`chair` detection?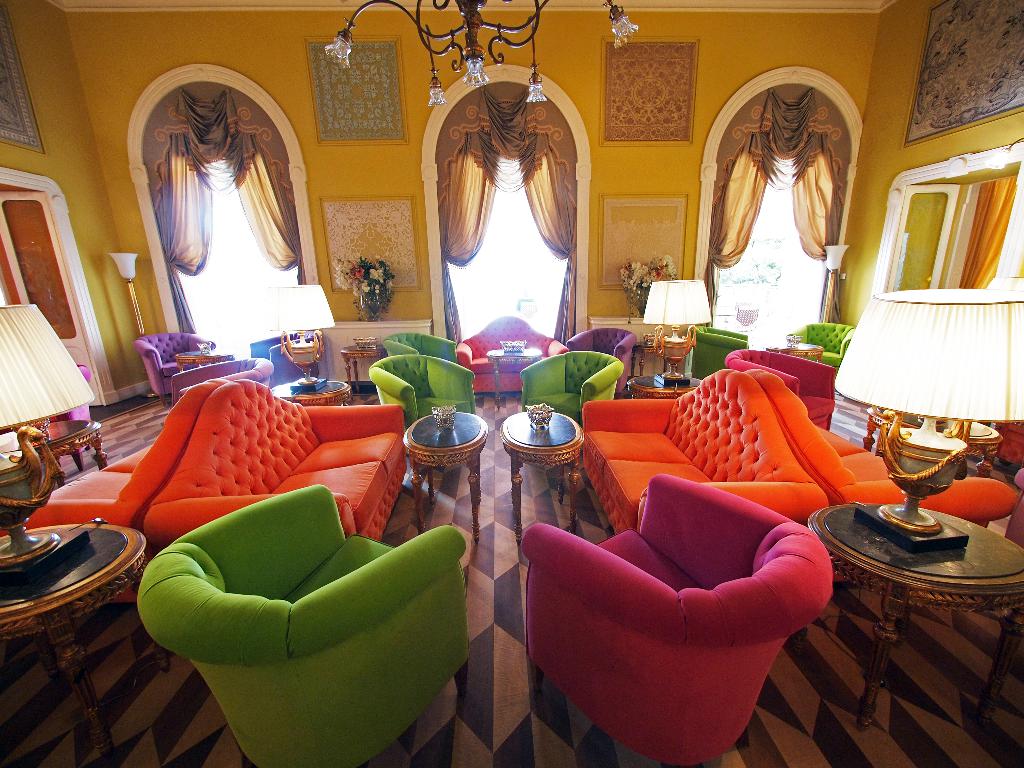
x1=525, y1=474, x2=831, y2=767
